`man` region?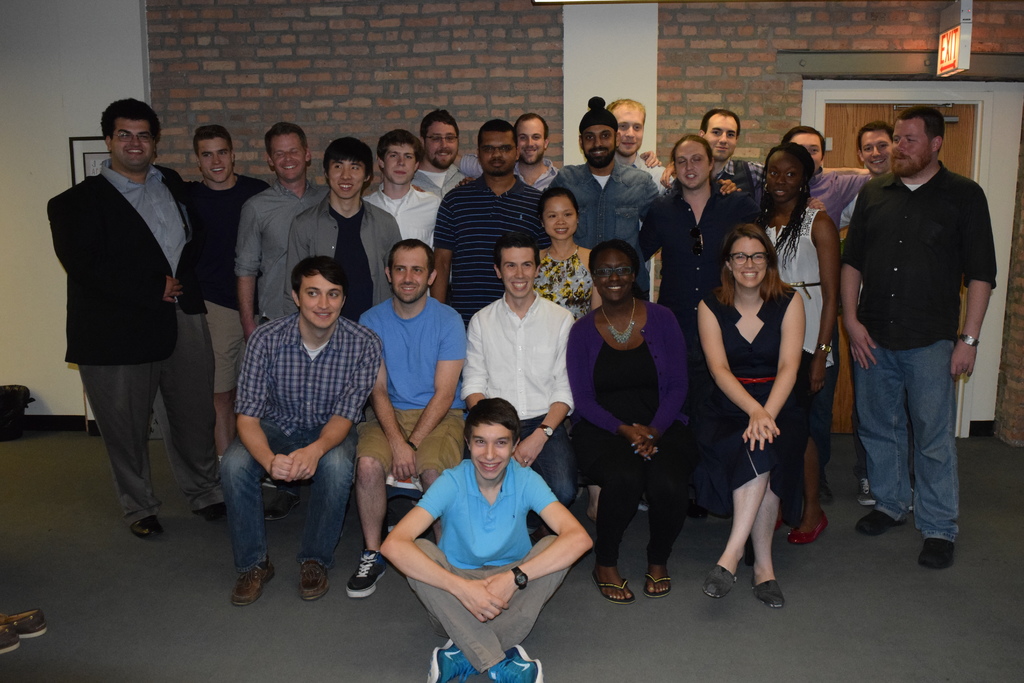
[51,86,224,548]
